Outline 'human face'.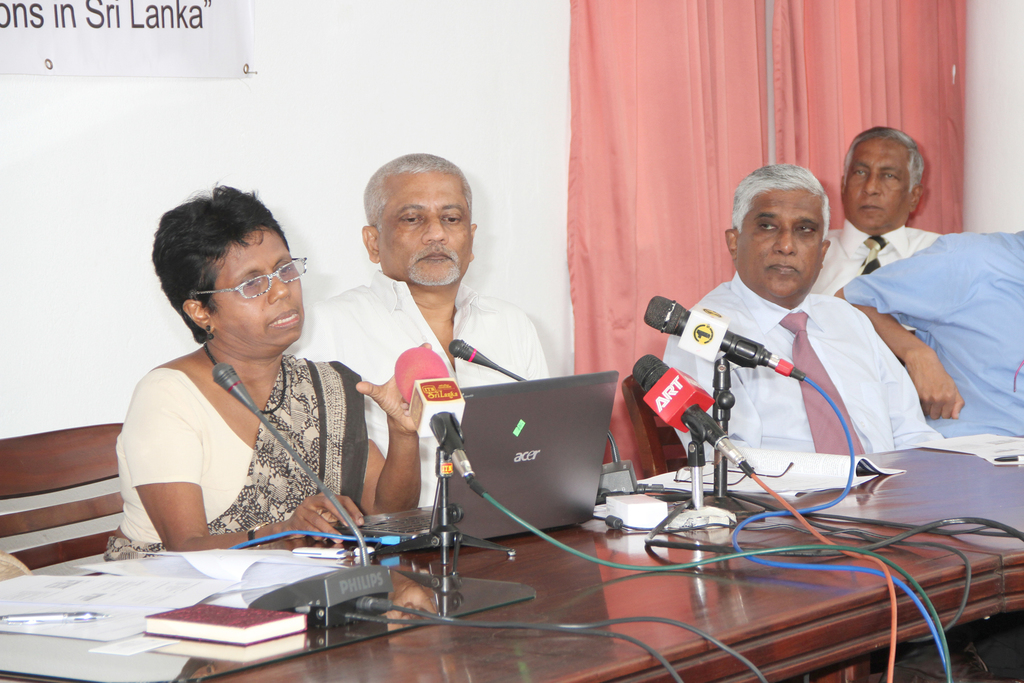
Outline: box(379, 172, 472, 287).
